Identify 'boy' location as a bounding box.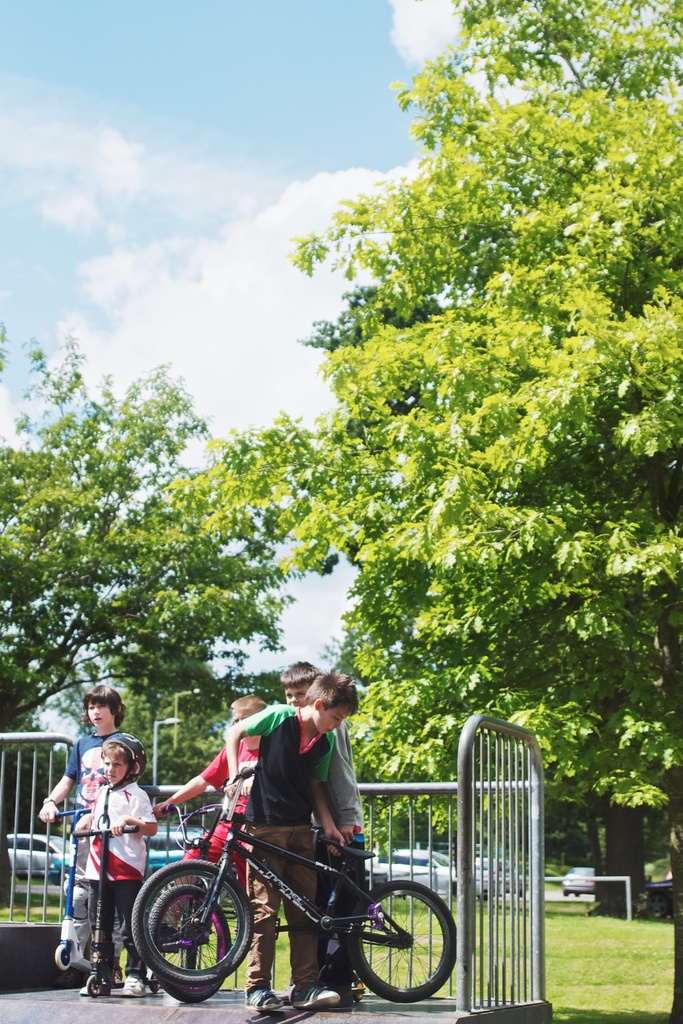
278 660 363 981.
